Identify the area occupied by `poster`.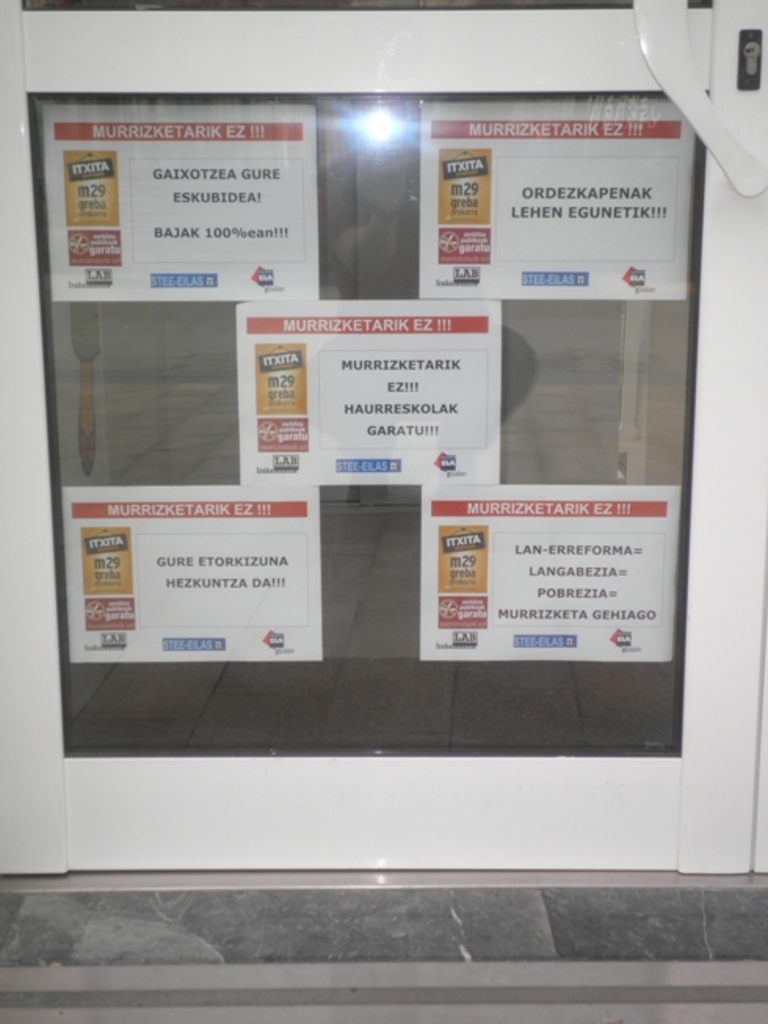
Area: l=420, t=481, r=680, b=660.
